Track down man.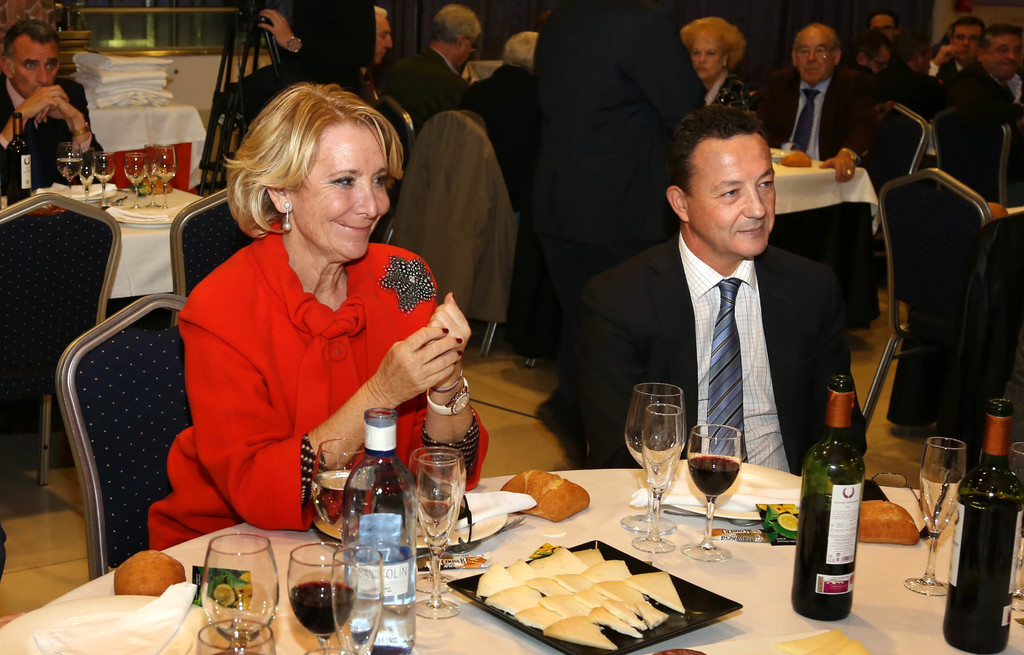
Tracked to select_region(362, 6, 387, 70).
